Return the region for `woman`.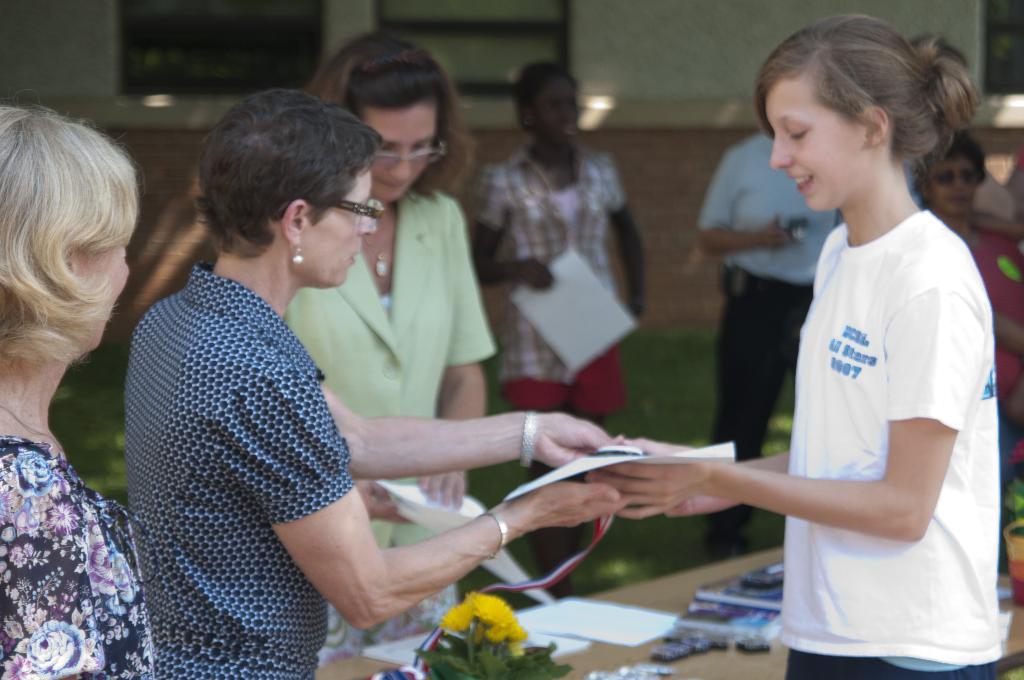
bbox=[0, 98, 157, 679].
